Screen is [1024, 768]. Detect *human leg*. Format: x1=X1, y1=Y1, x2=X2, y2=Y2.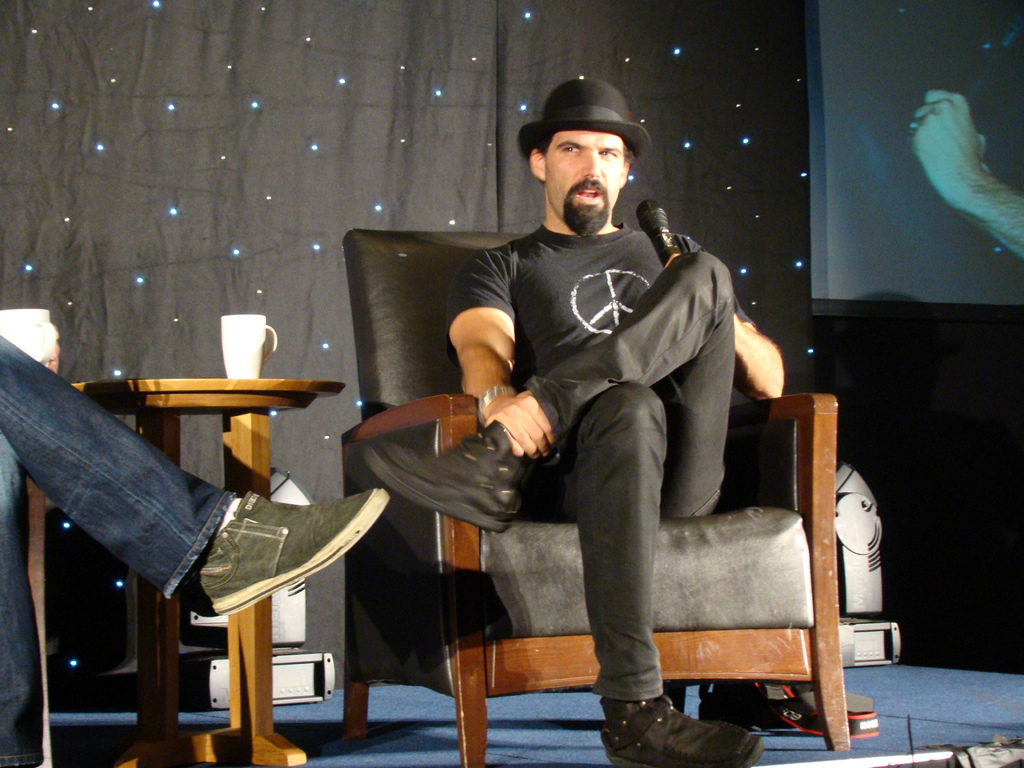
x1=355, y1=251, x2=734, y2=533.
